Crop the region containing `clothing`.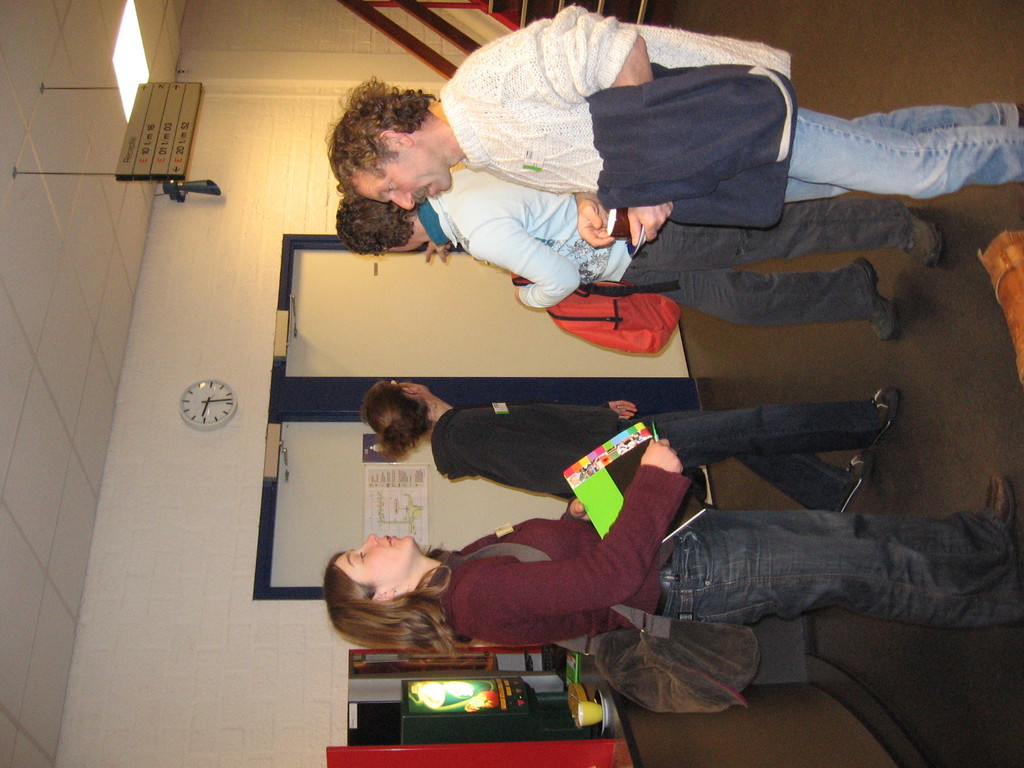
Crop region: {"left": 420, "top": 170, "right": 918, "bottom": 301}.
